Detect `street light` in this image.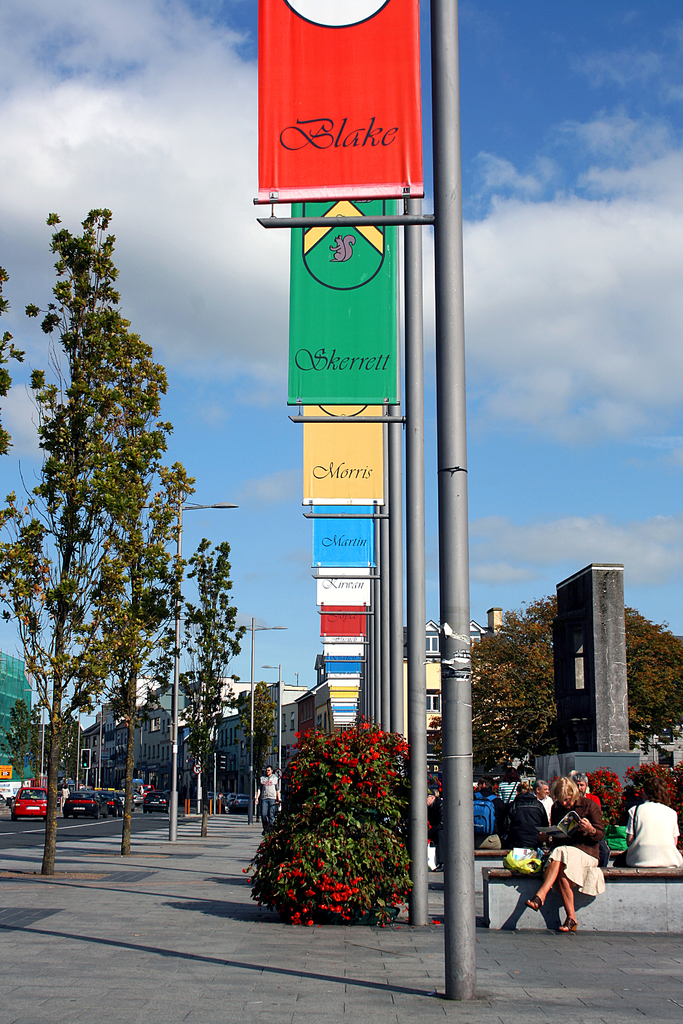
Detection: 172/483/241/840.
